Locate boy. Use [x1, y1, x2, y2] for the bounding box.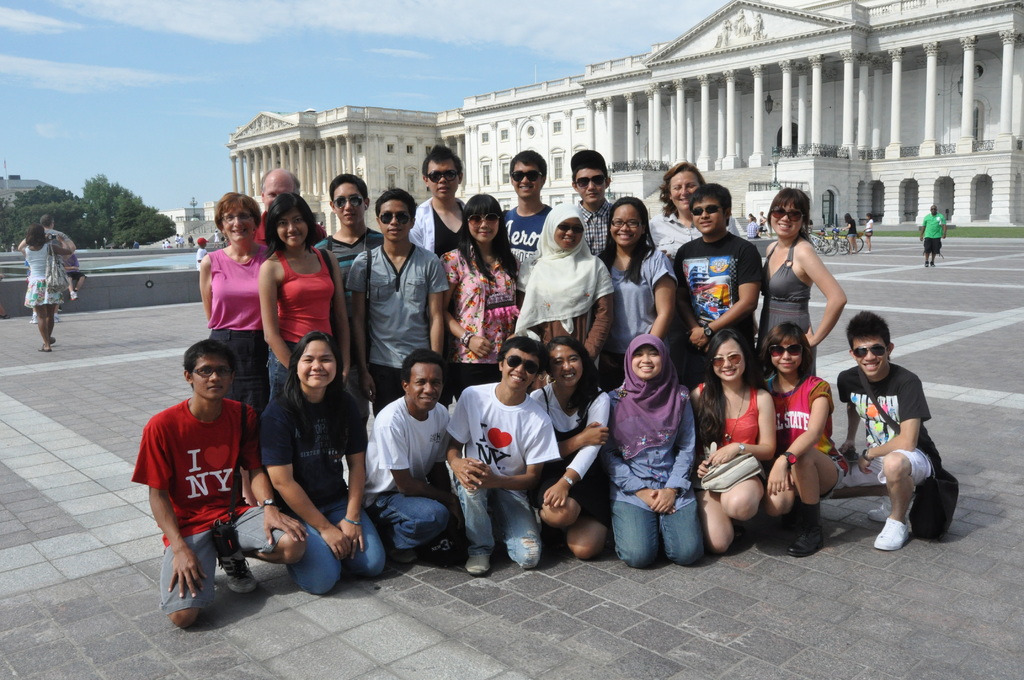
[137, 344, 300, 652].
